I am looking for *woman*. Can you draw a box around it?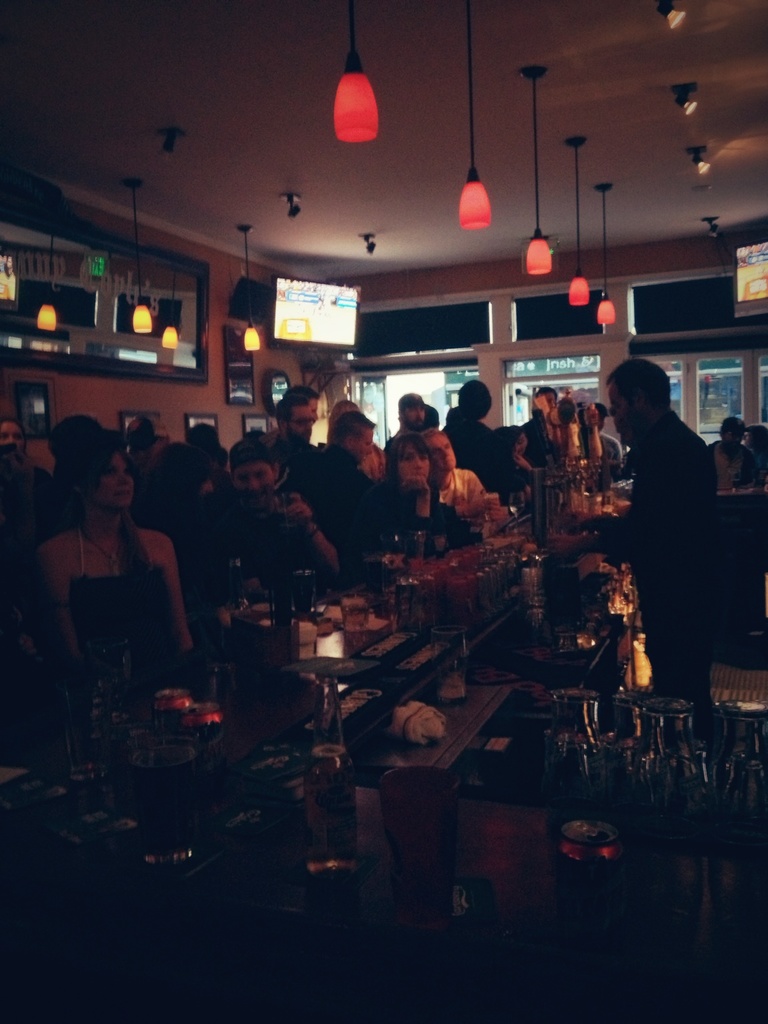
Sure, the bounding box is l=360, t=431, r=469, b=555.
